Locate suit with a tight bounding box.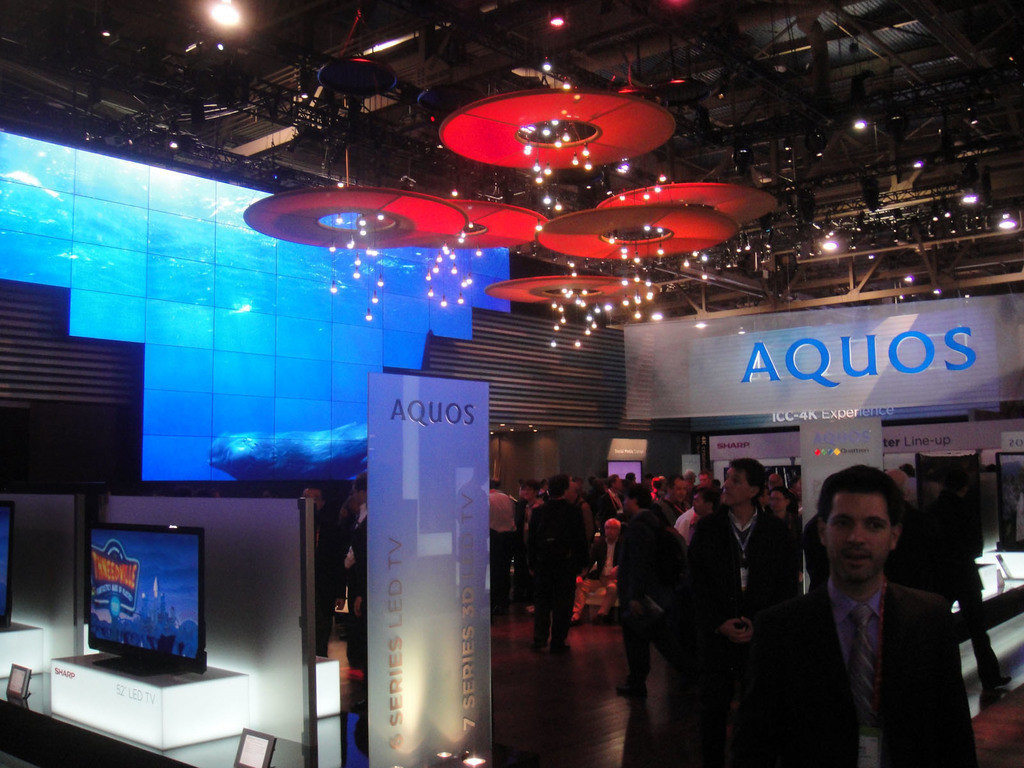
l=340, t=504, r=376, b=671.
